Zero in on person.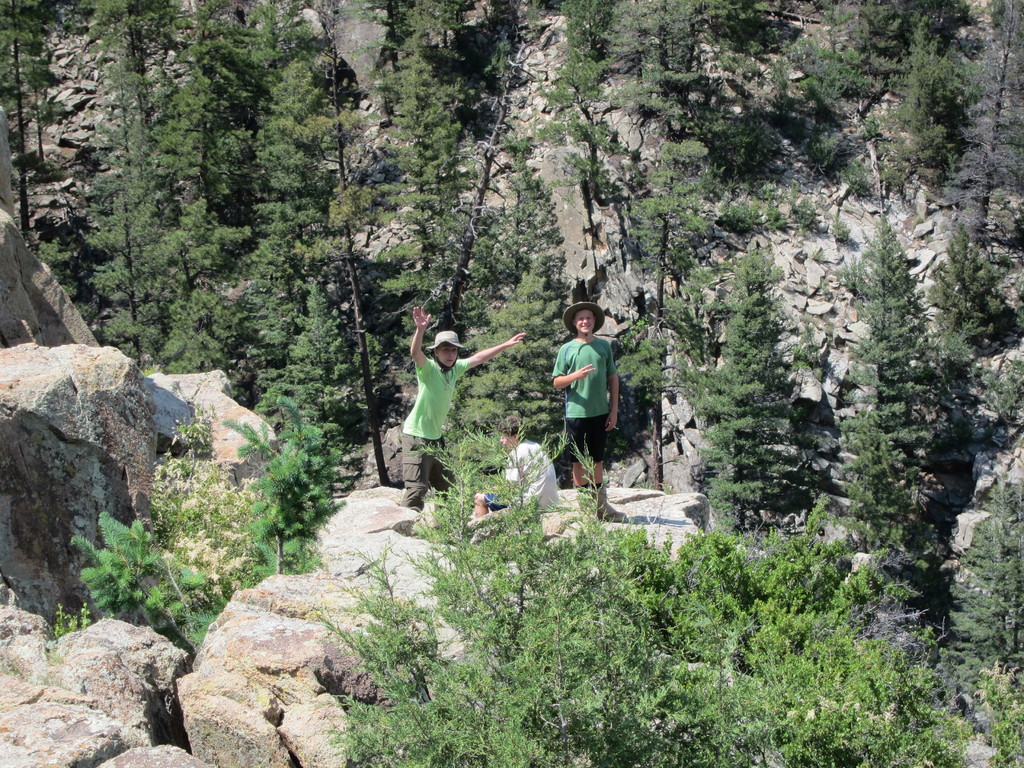
Zeroed in: box(397, 299, 521, 516).
